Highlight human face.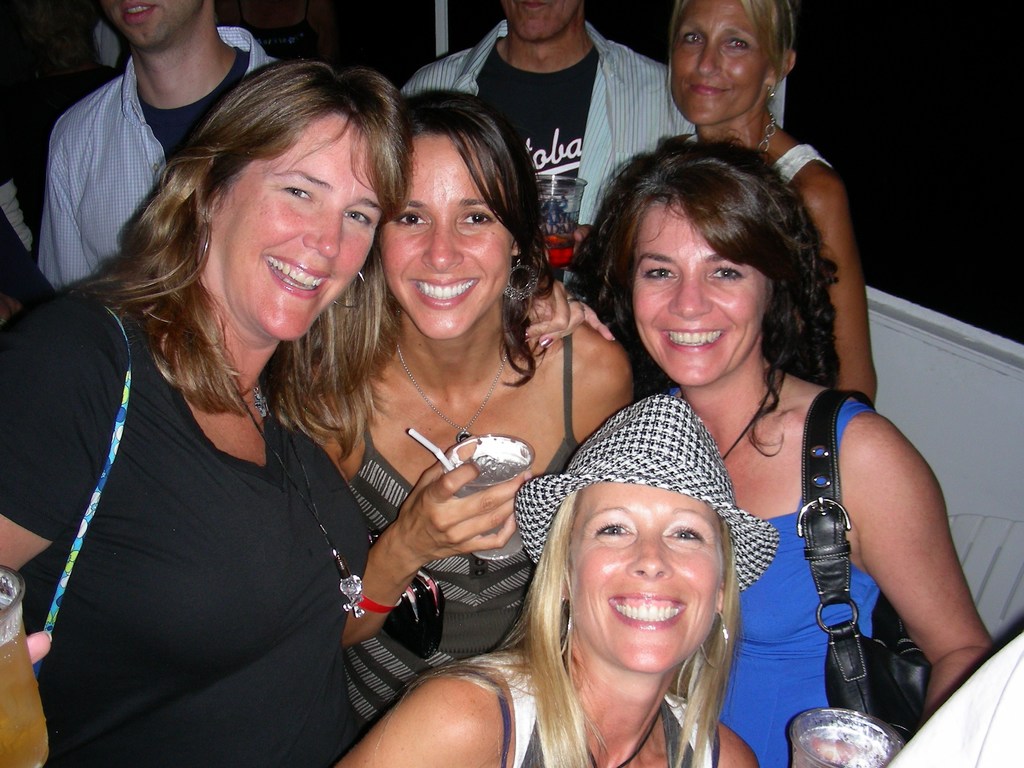
Highlighted region: box=[671, 0, 761, 122].
